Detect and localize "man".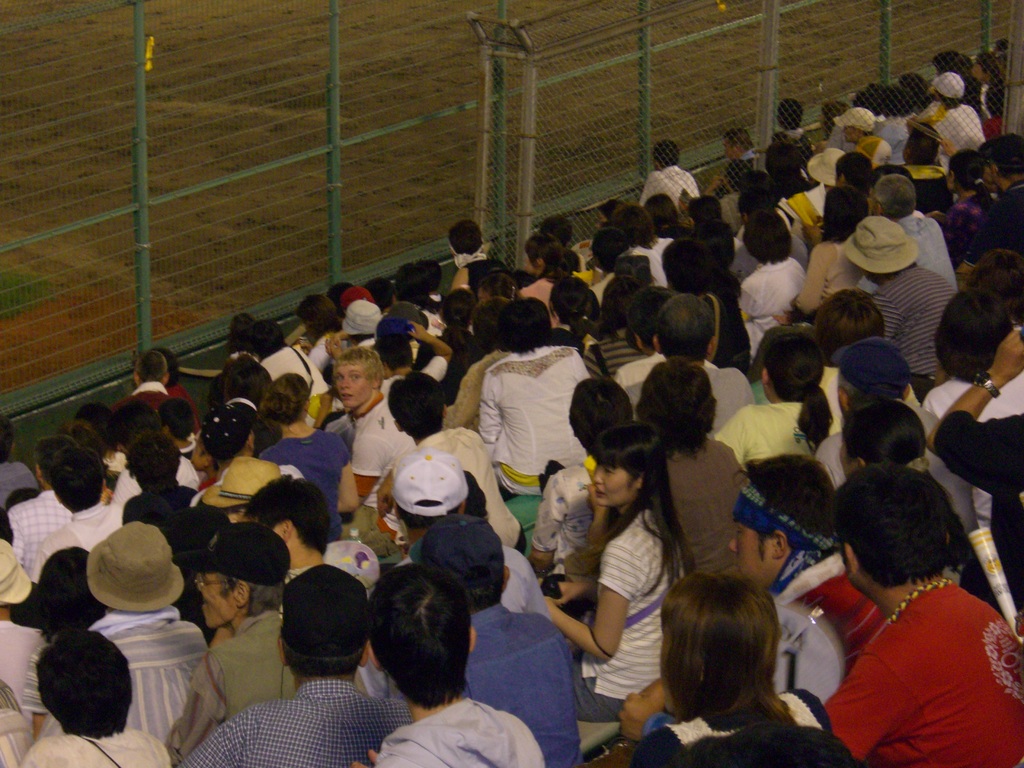
Localized at 964,135,1023,261.
